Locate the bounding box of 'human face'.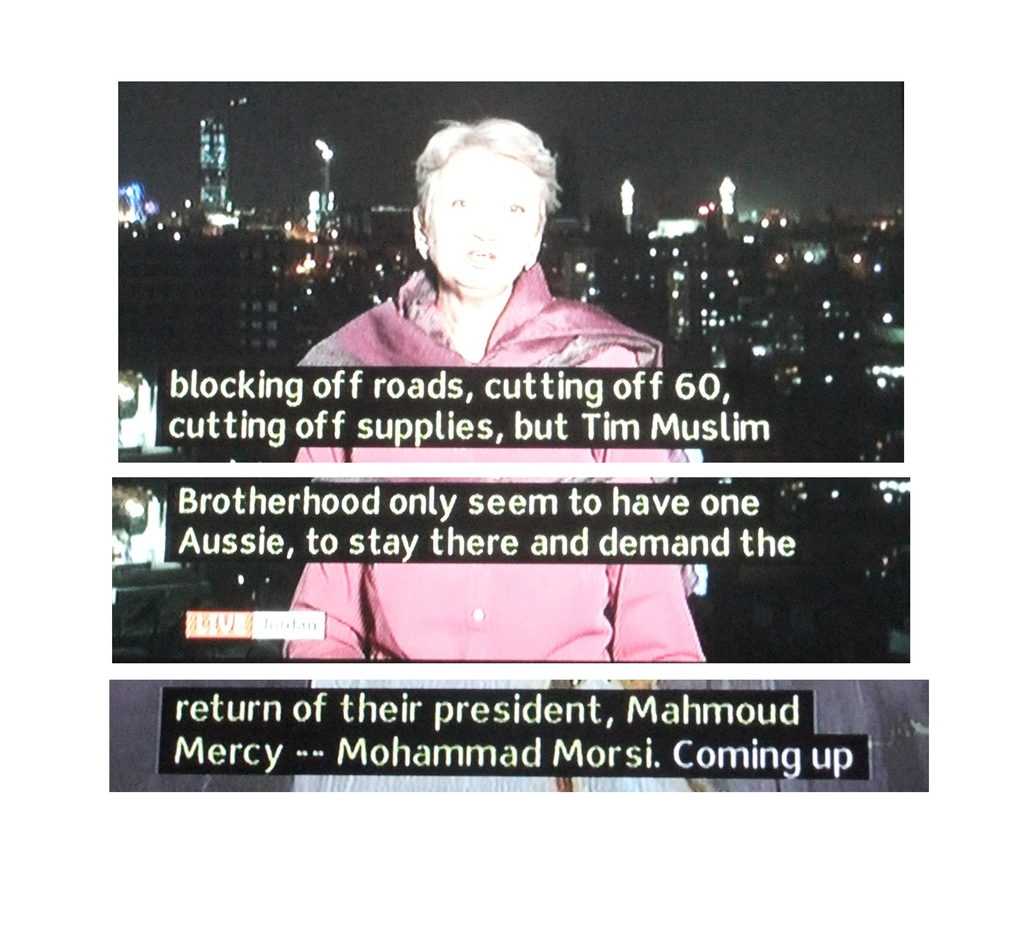
Bounding box: [x1=426, y1=144, x2=540, y2=291].
